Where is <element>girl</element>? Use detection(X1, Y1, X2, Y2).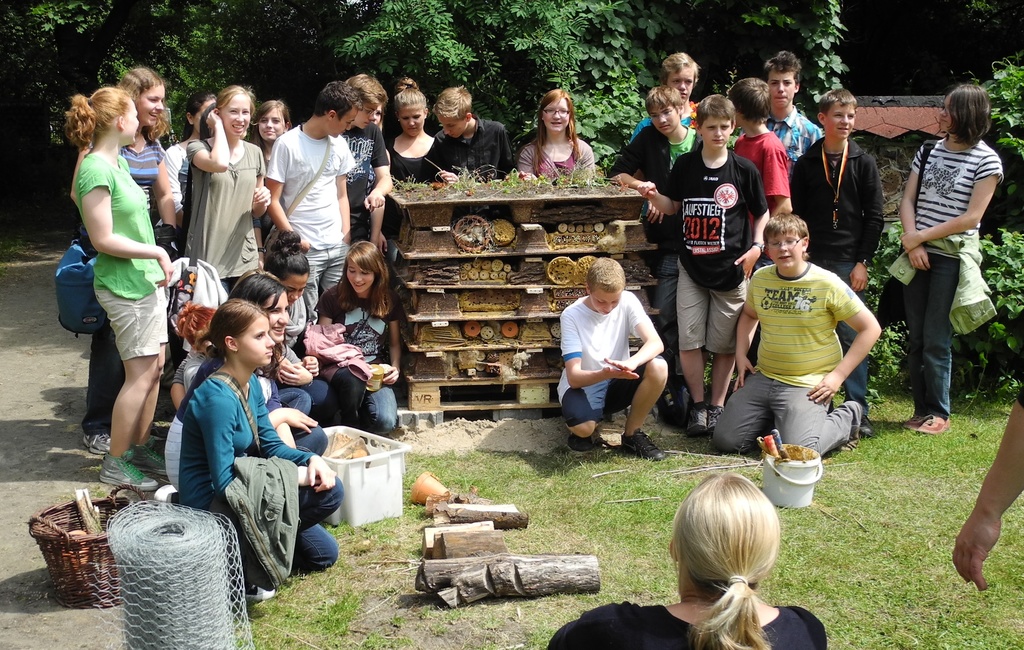
detection(516, 89, 595, 189).
